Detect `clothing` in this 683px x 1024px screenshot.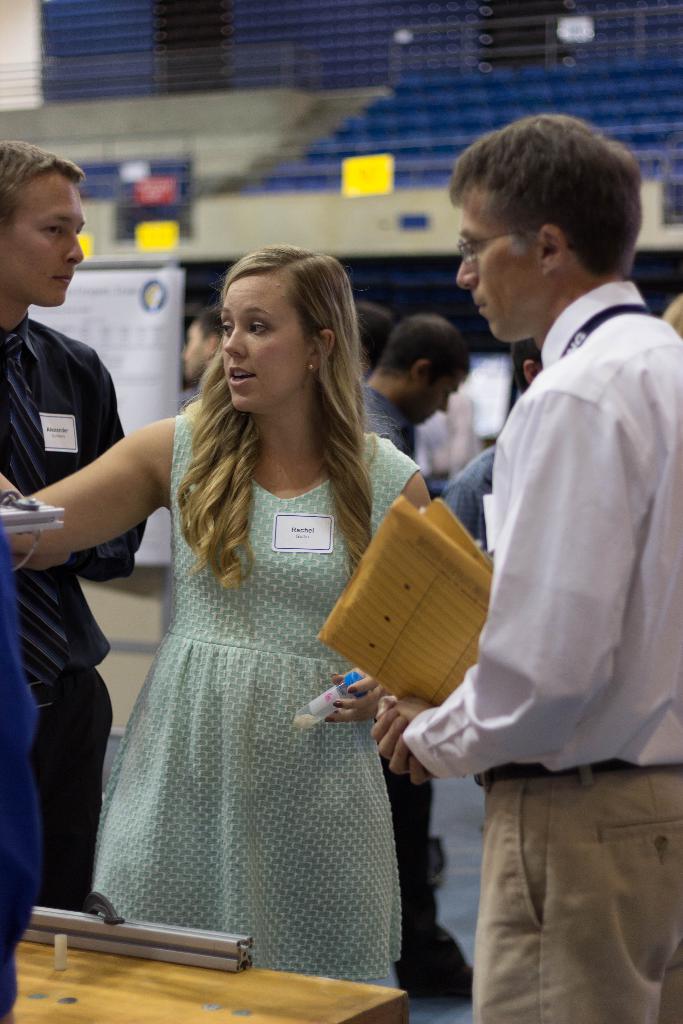
Detection: (400, 287, 682, 1023).
